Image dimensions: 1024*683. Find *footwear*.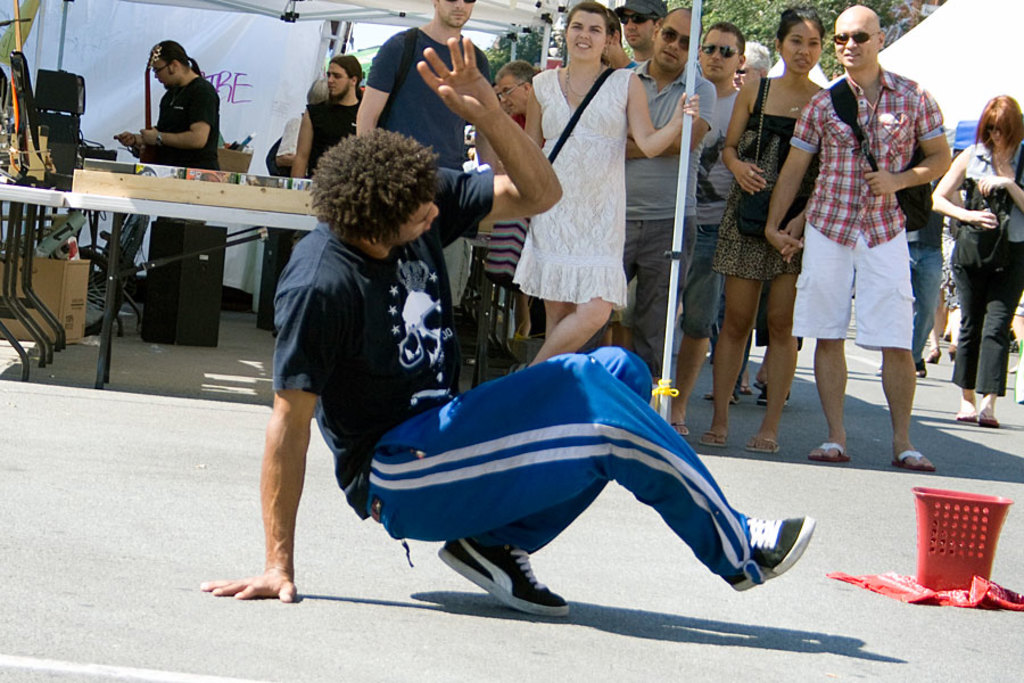
left=724, top=512, right=808, bottom=591.
